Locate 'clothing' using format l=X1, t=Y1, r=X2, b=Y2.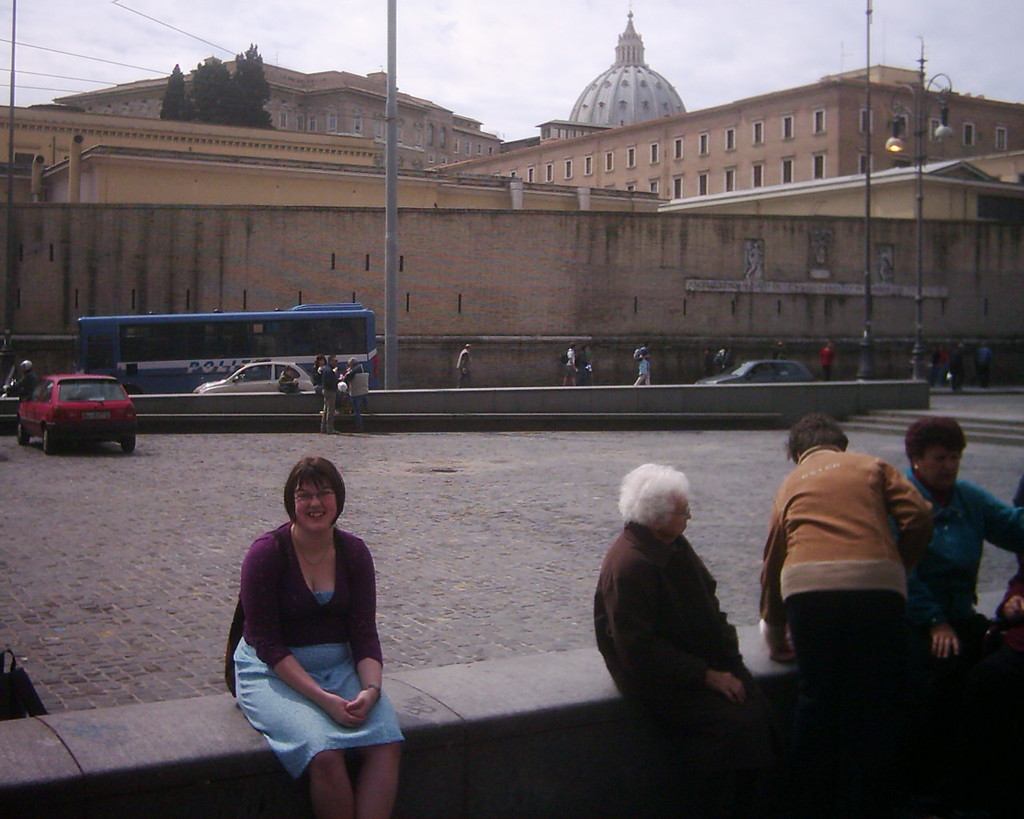
l=5, t=370, r=36, b=403.
